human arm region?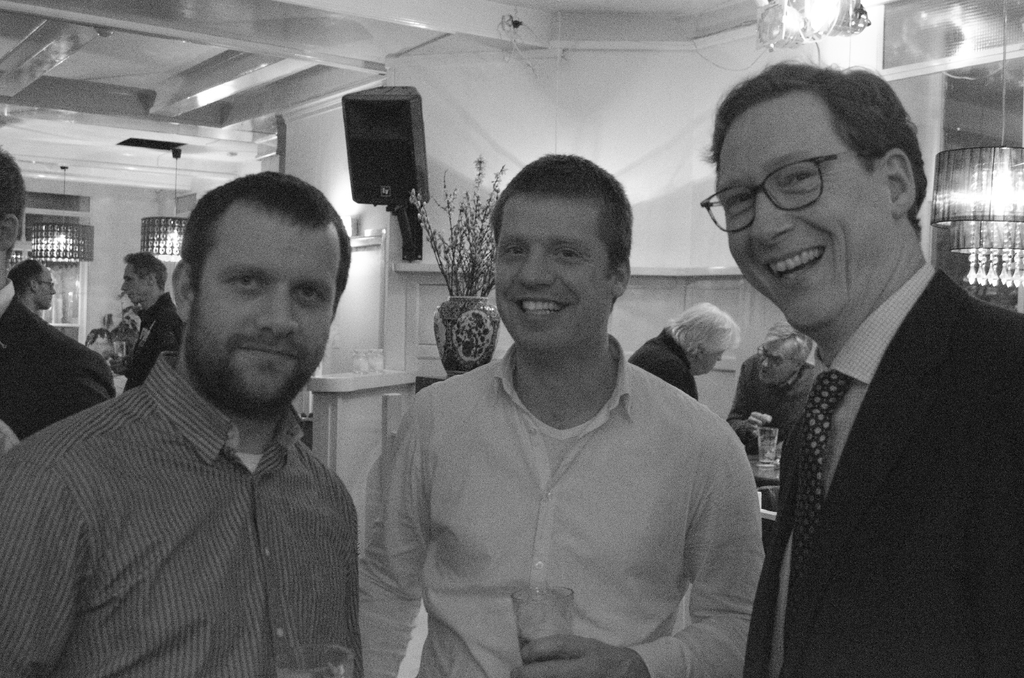
0/428/97/676
